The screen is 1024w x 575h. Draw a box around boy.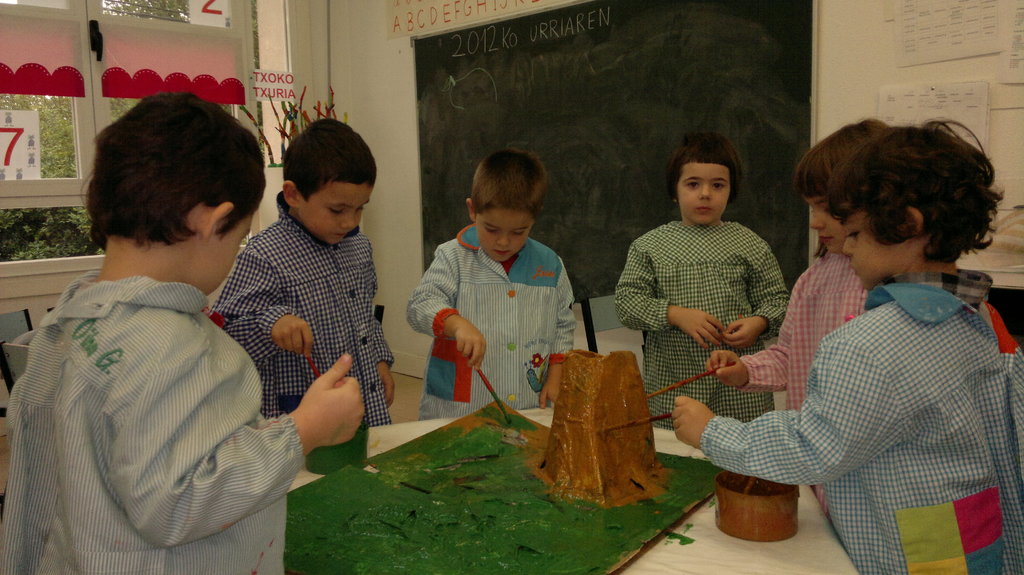
(left=207, top=120, right=392, bottom=425).
